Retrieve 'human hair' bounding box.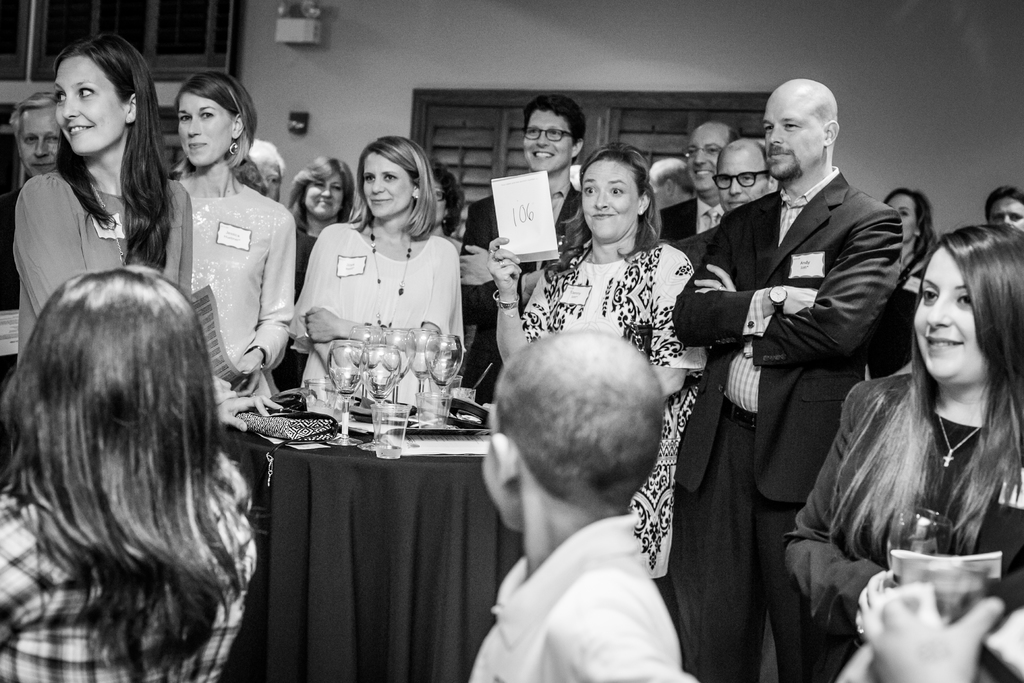
Bounding box: [x1=0, y1=265, x2=243, y2=682].
